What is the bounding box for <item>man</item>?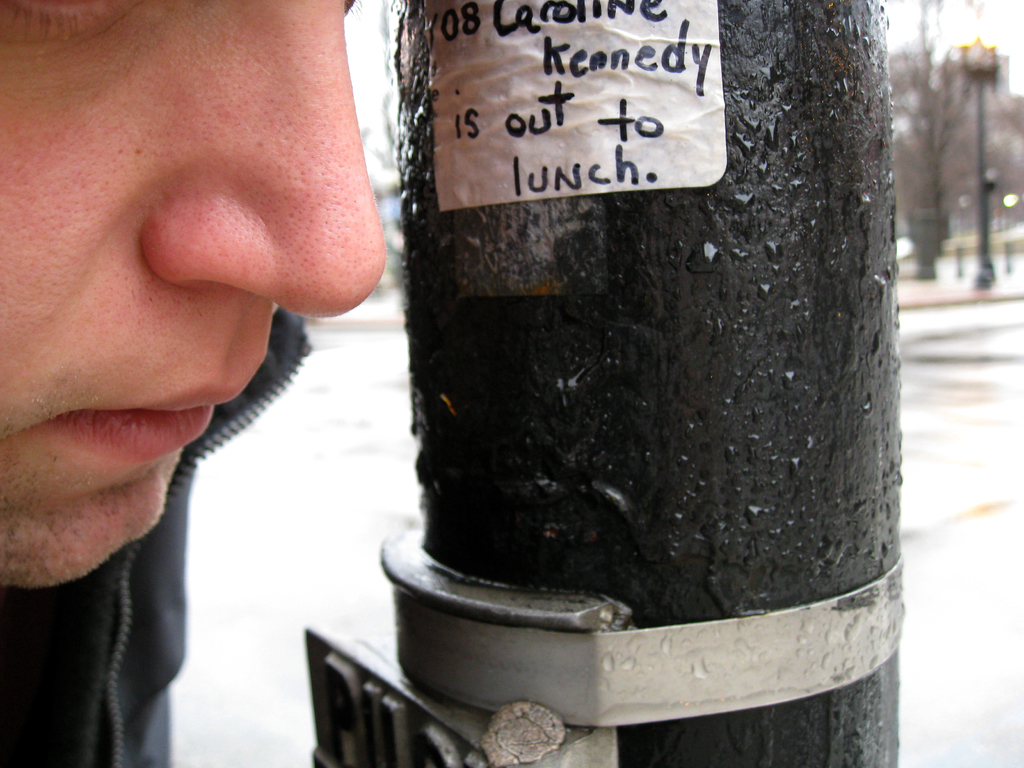
bbox=(0, 0, 393, 767).
